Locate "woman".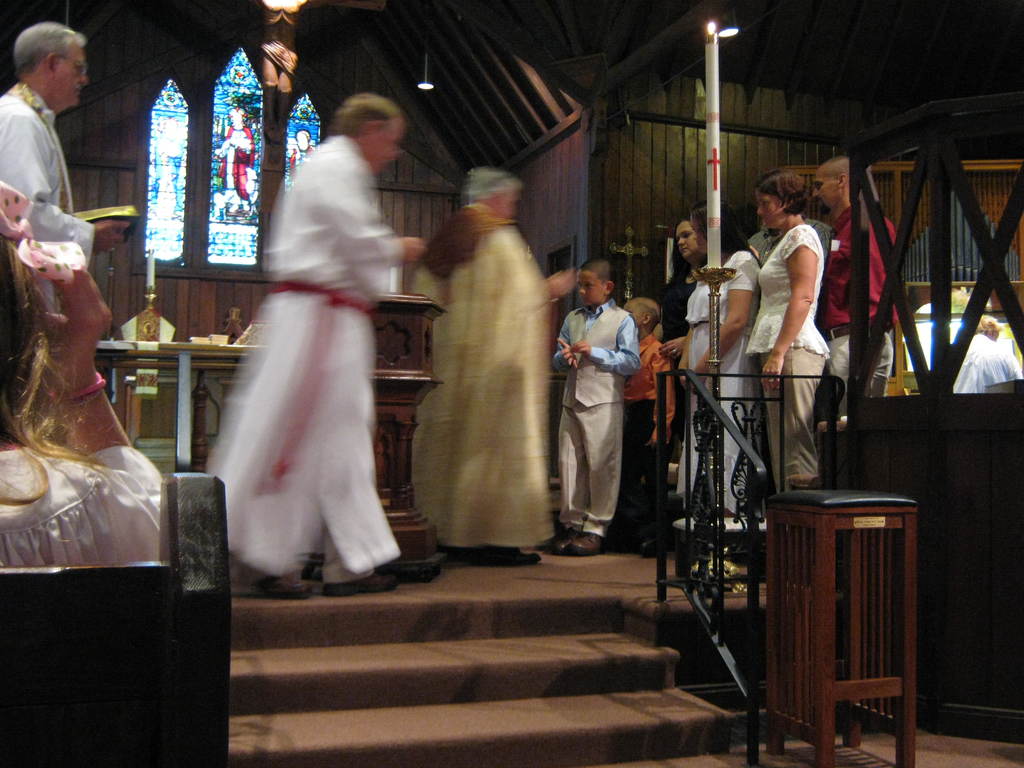
Bounding box: 654/207/710/443.
